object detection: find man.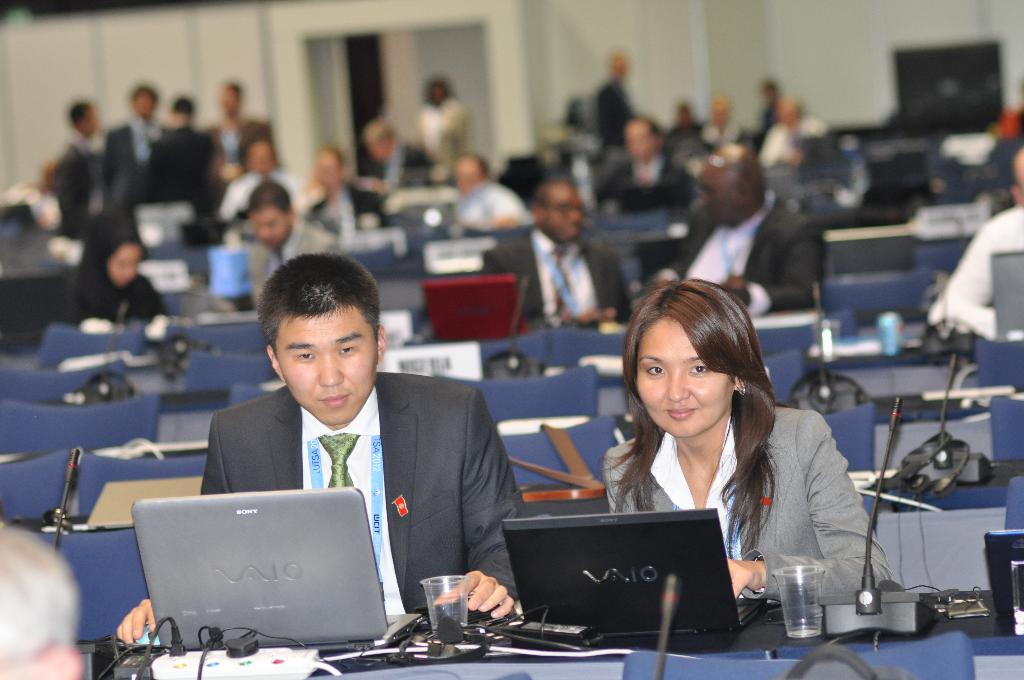
pyautogui.locateOnScreen(104, 83, 170, 223).
